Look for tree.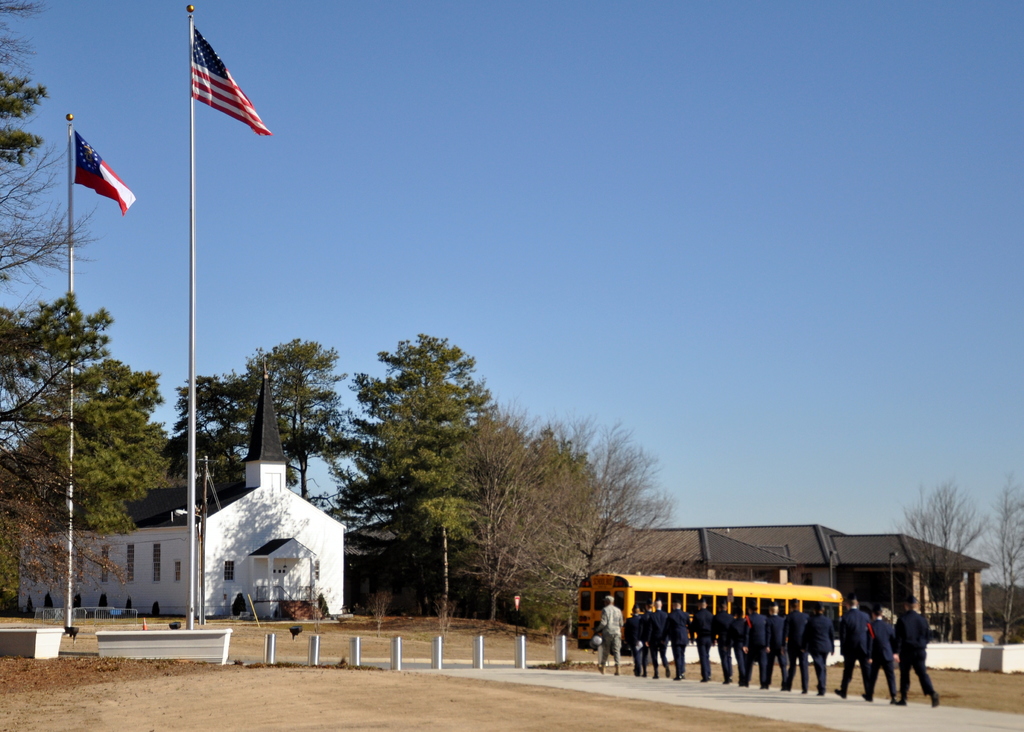
Found: <box>0,0,44,87</box>.
